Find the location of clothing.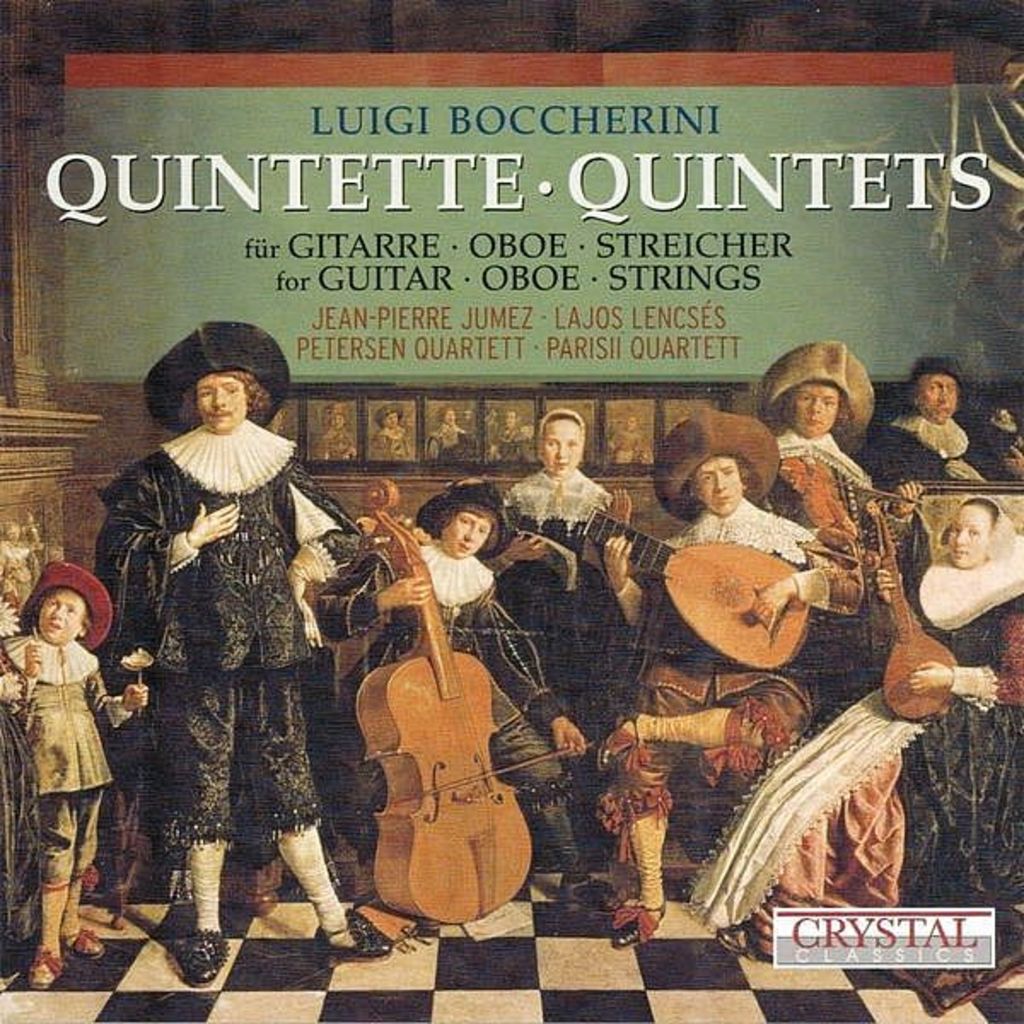
Location: locate(0, 650, 43, 964).
